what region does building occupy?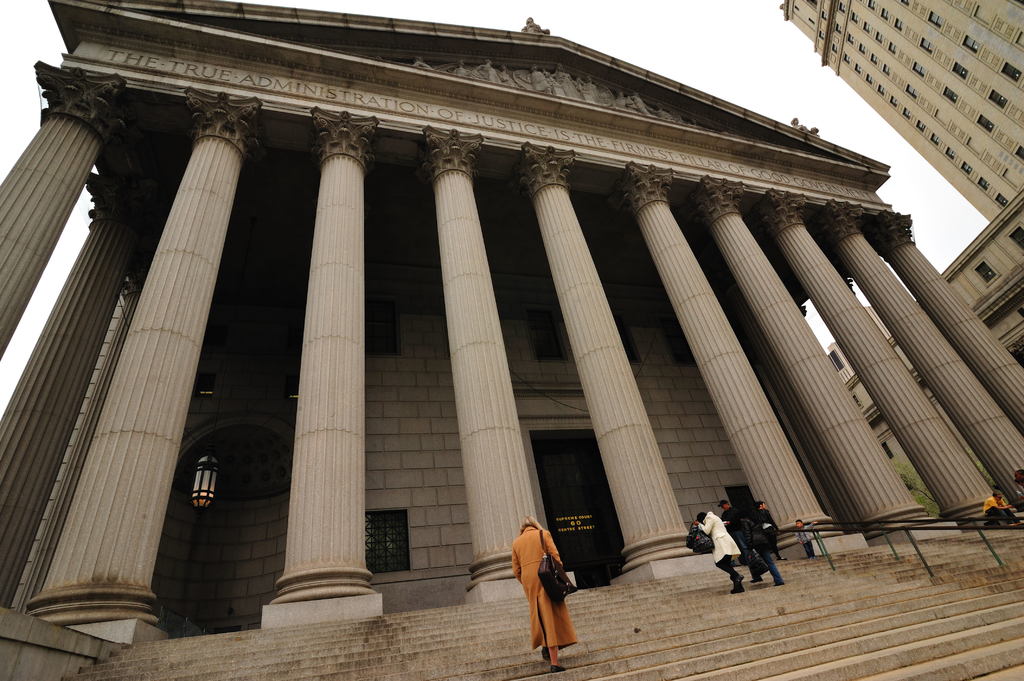
pyautogui.locateOnScreen(778, 0, 1023, 226).
